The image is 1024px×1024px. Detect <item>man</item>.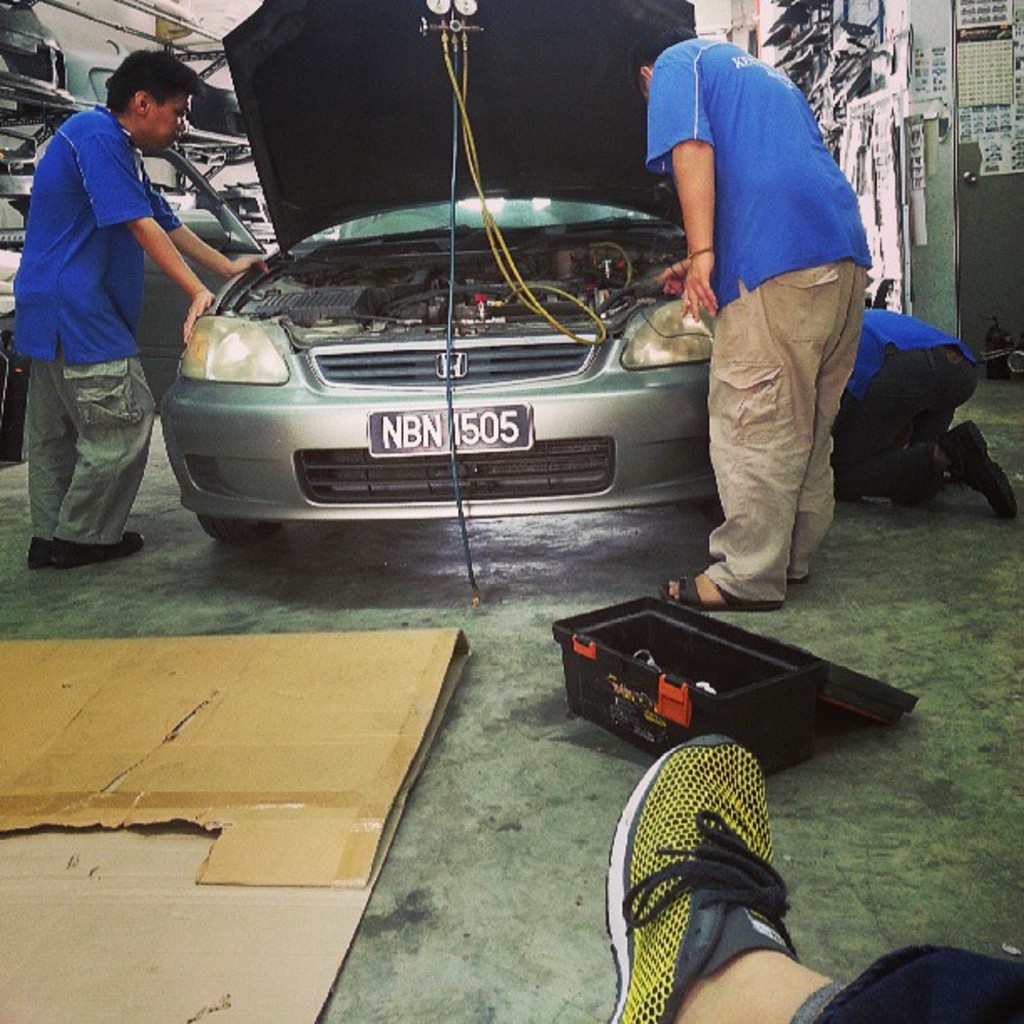
Detection: region(621, 2, 875, 607).
